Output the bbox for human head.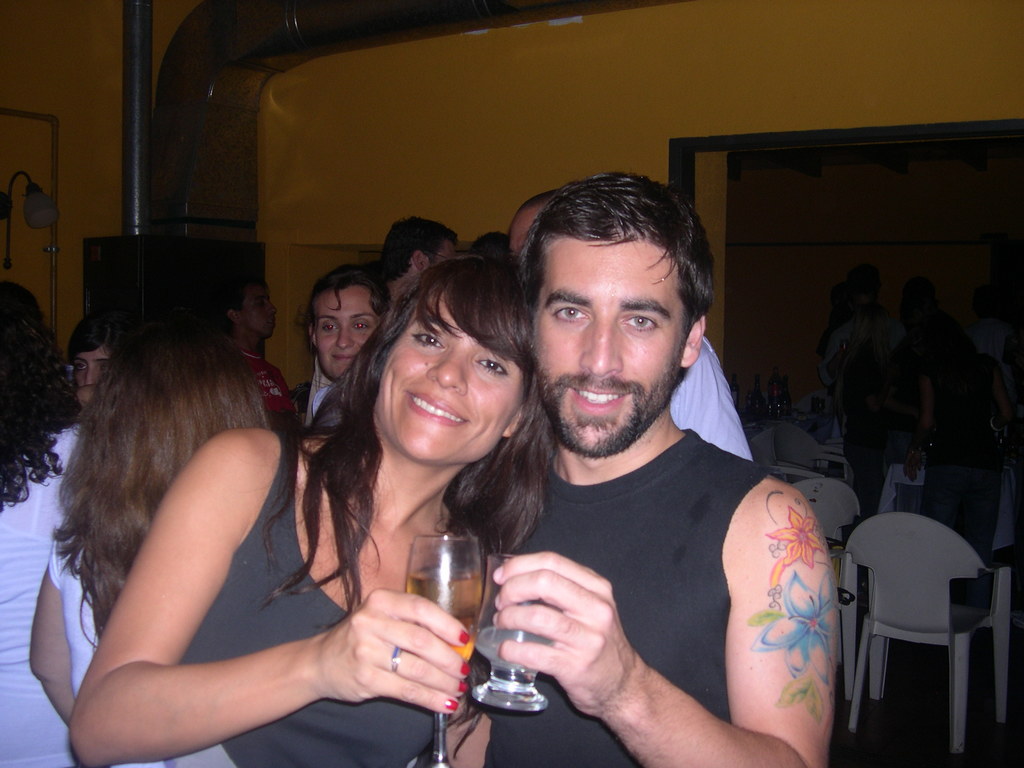
pyautogui.locateOnScreen(380, 213, 457, 295).
